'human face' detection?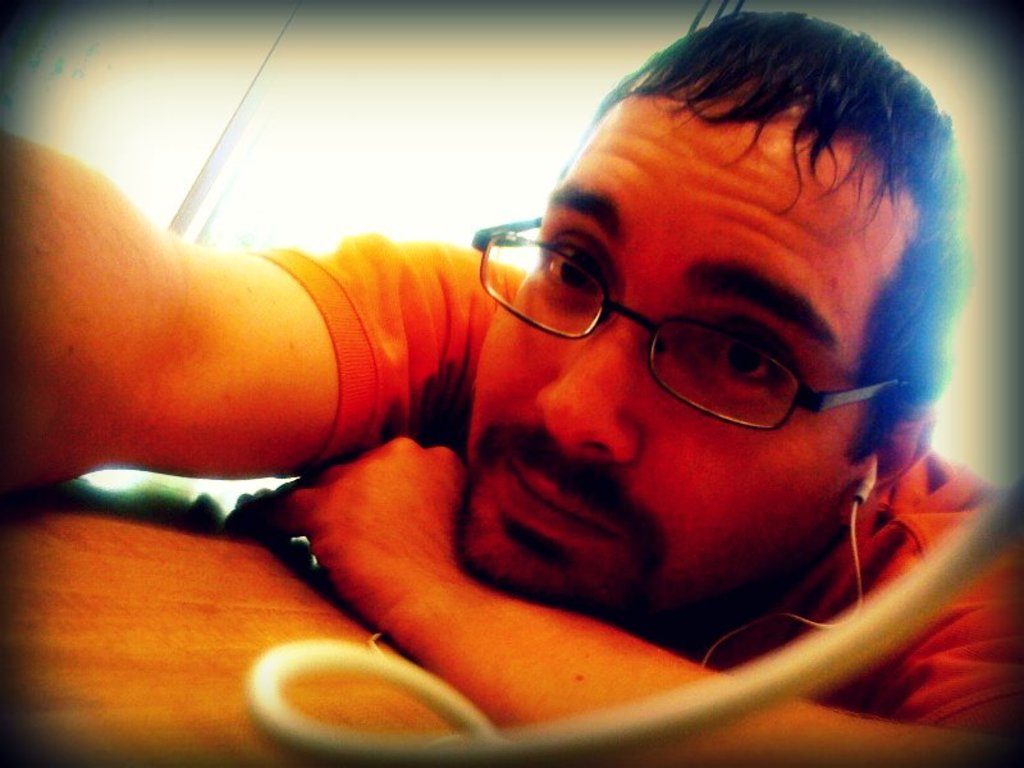
l=453, t=70, r=929, b=645
